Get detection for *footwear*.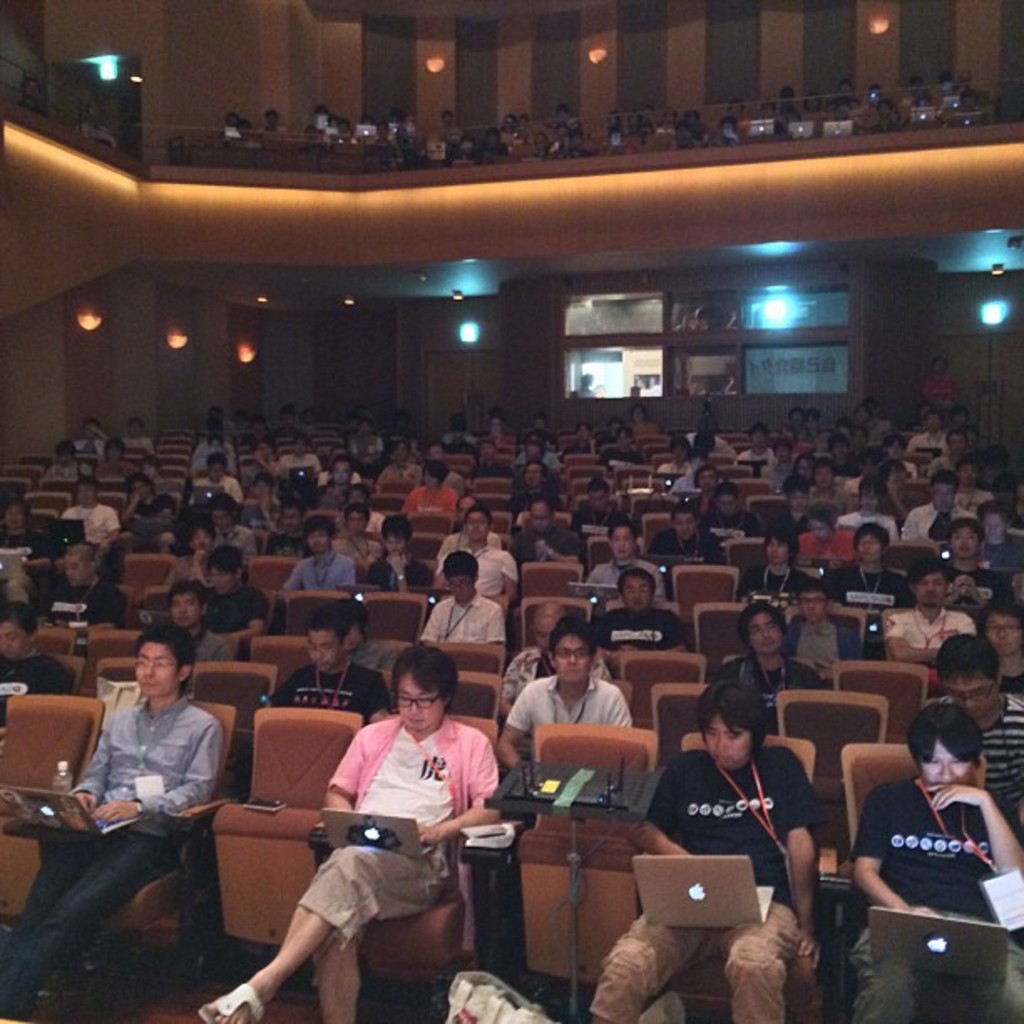
Detection: x1=204, y1=982, x2=258, y2=1022.
